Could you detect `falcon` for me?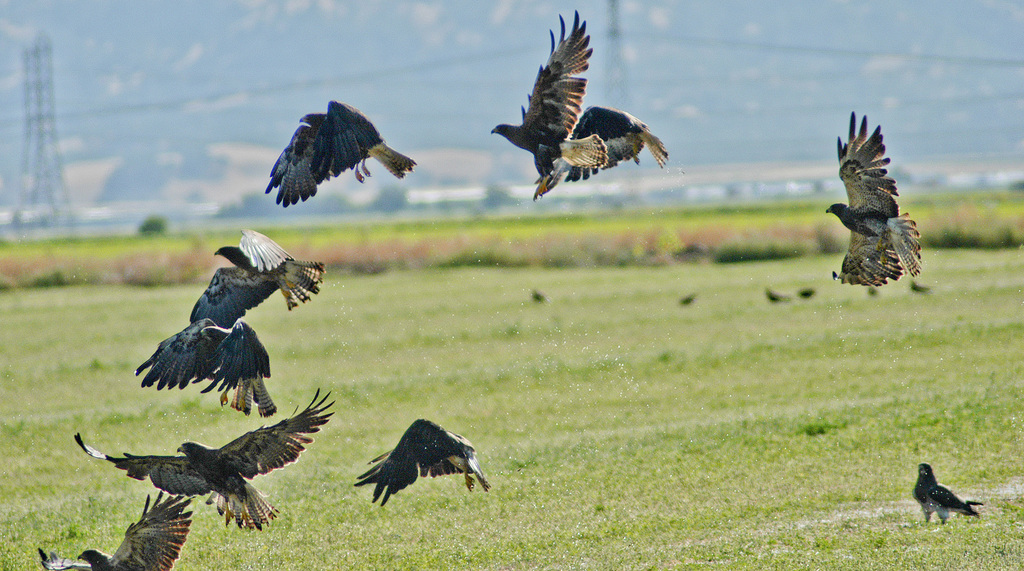
Detection result: [817, 101, 921, 288].
